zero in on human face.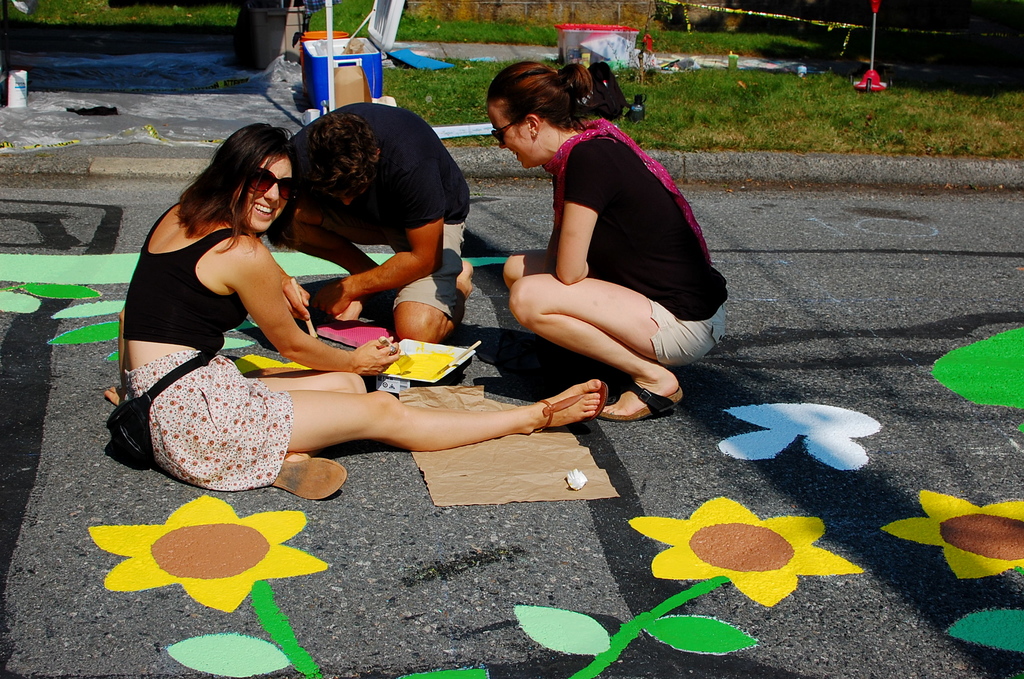
Zeroed in: [left=221, top=153, right=292, bottom=231].
